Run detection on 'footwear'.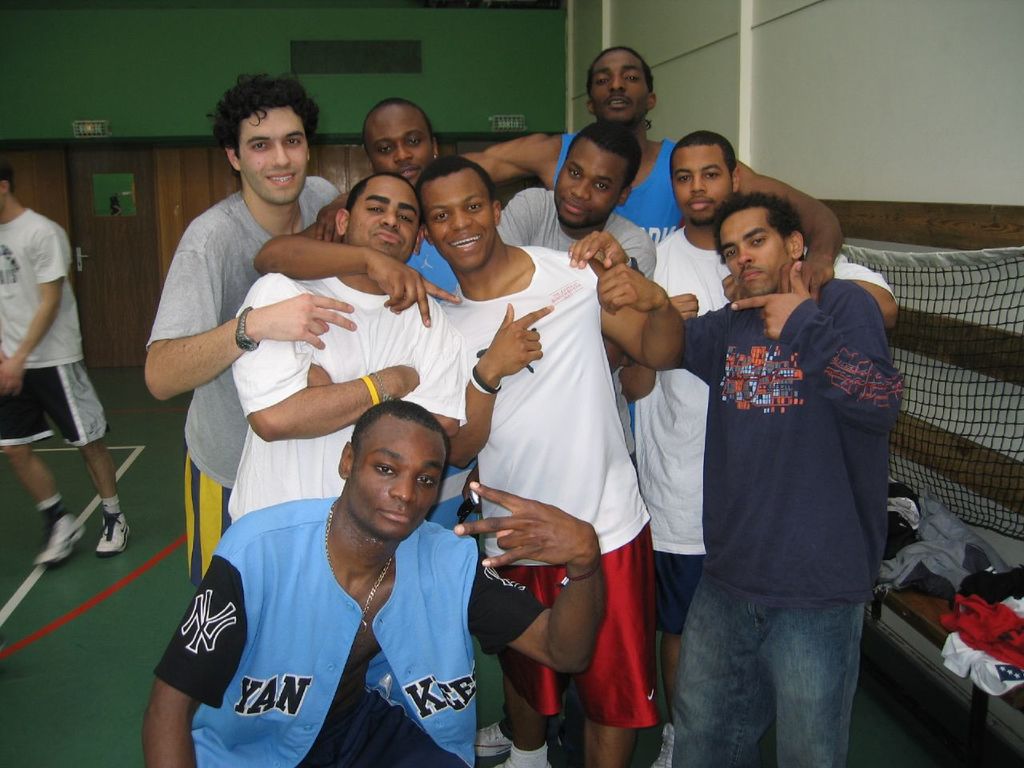
Result: BBox(475, 719, 509, 759).
